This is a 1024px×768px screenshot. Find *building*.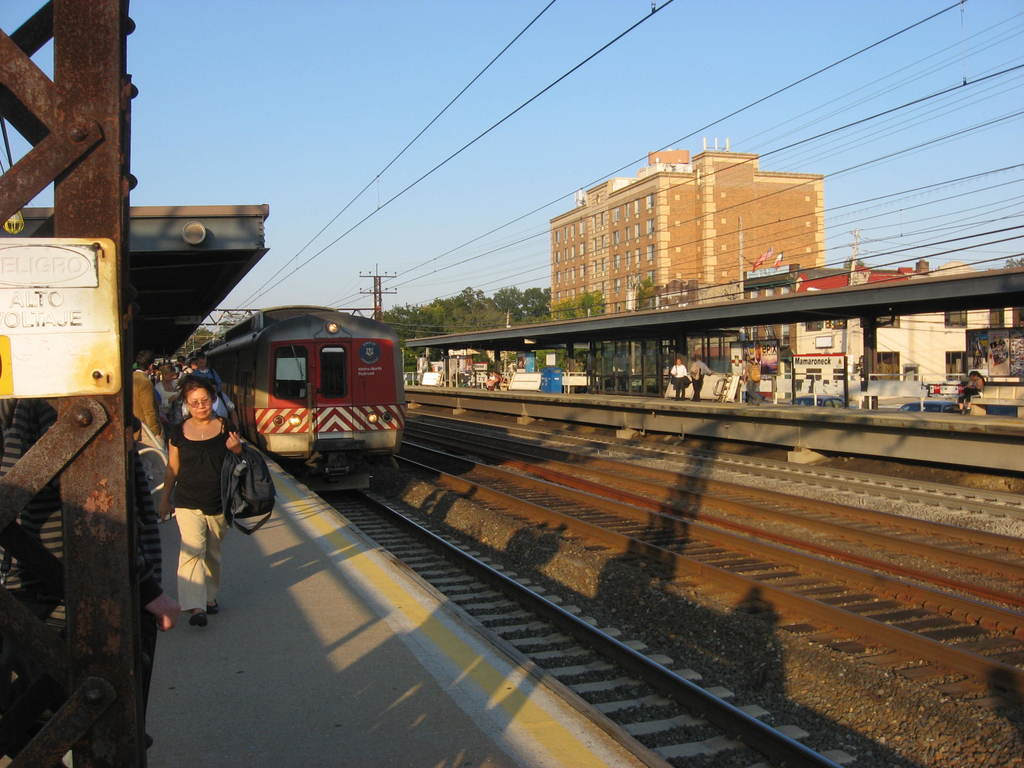
Bounding box: left=554, top=138, right=826, bottom=315.
